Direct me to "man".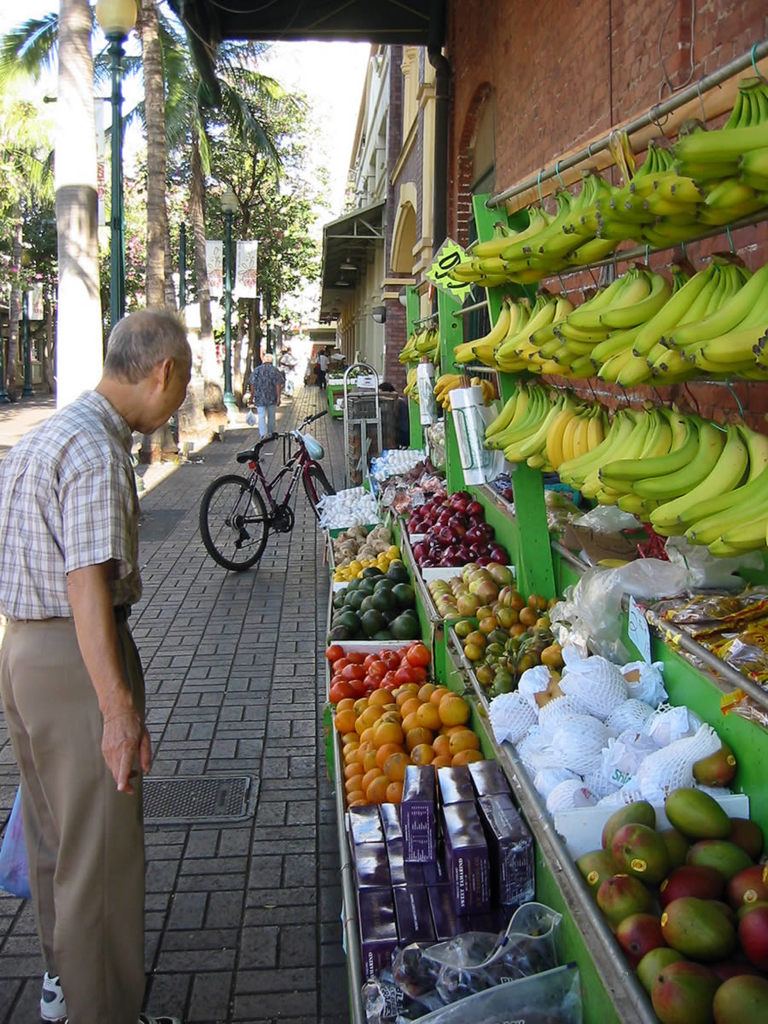
Direction: {"left": 12, "top": 265, "right": 179, "bottom": 1015}.
